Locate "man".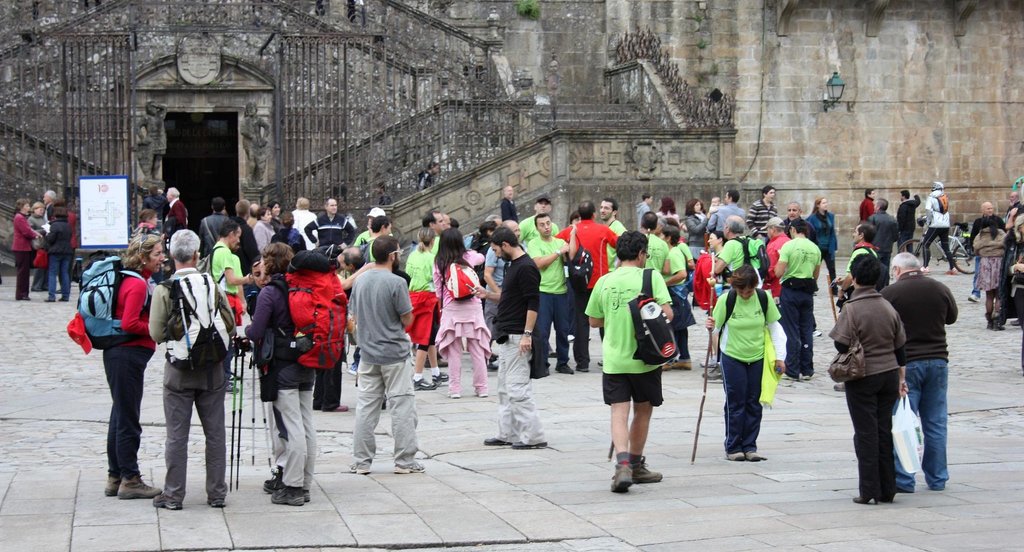
Bounding box: x1=207 y1=216 x2=253 y2=392.
